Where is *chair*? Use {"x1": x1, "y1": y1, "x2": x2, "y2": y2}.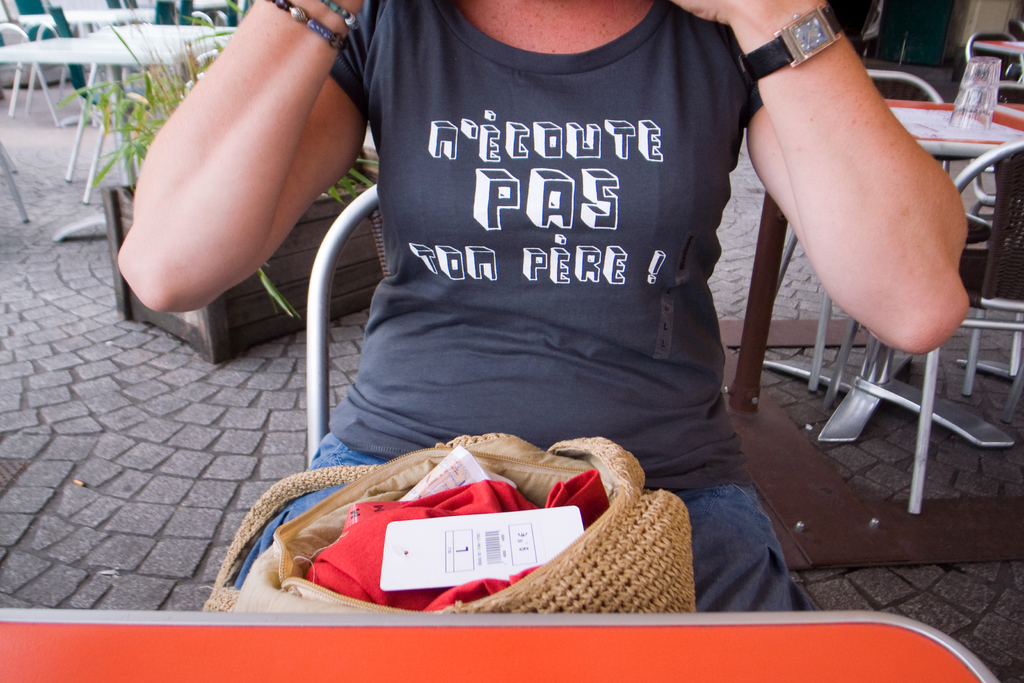
{"x1": 899, "y1": 134, "x2": 1023, "y2": 515}.
